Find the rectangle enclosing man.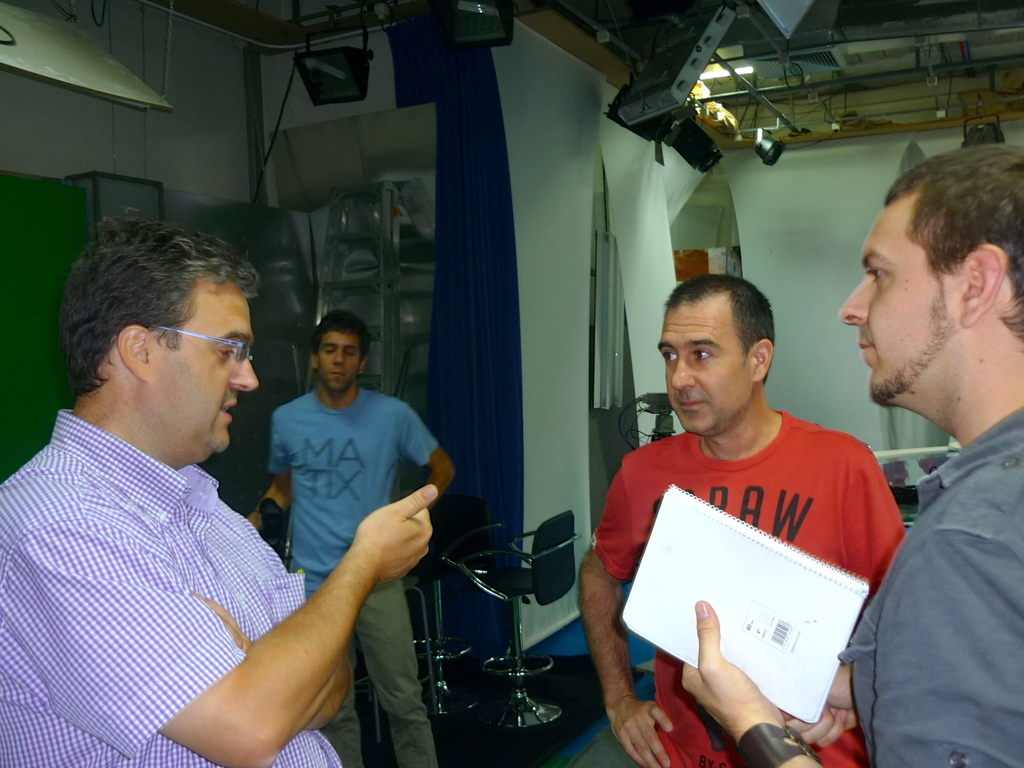
left=244, top=309, right=454, bottom=767.
